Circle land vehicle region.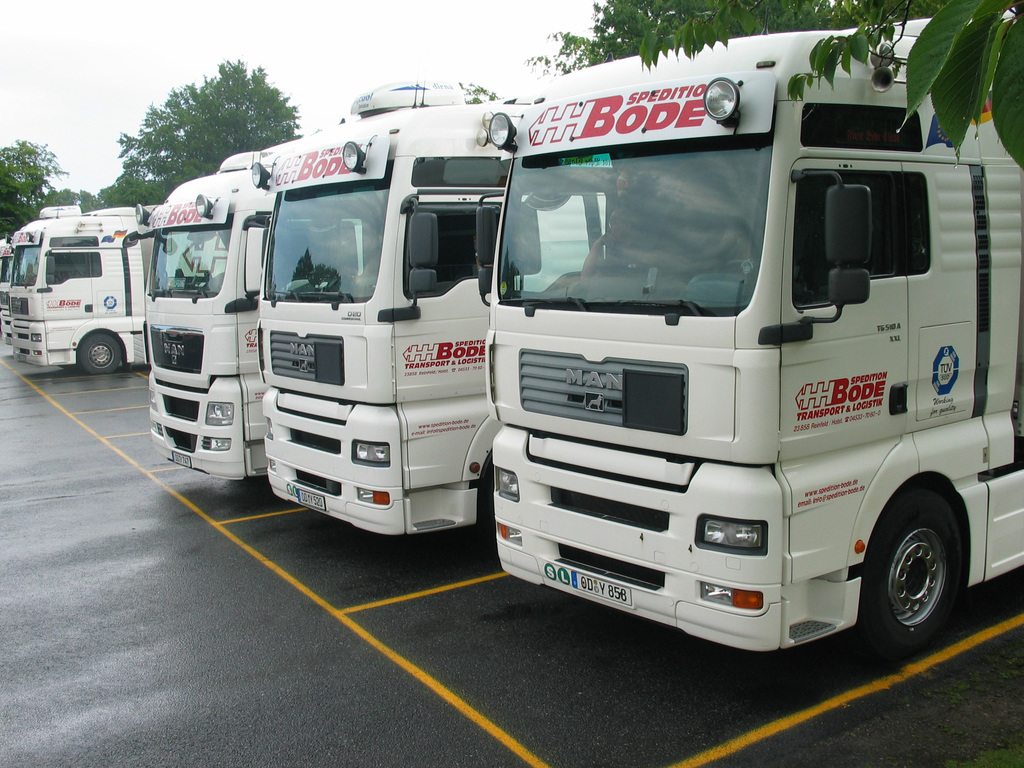
Region: [left=6, top=211, right=152, bottom=382].
